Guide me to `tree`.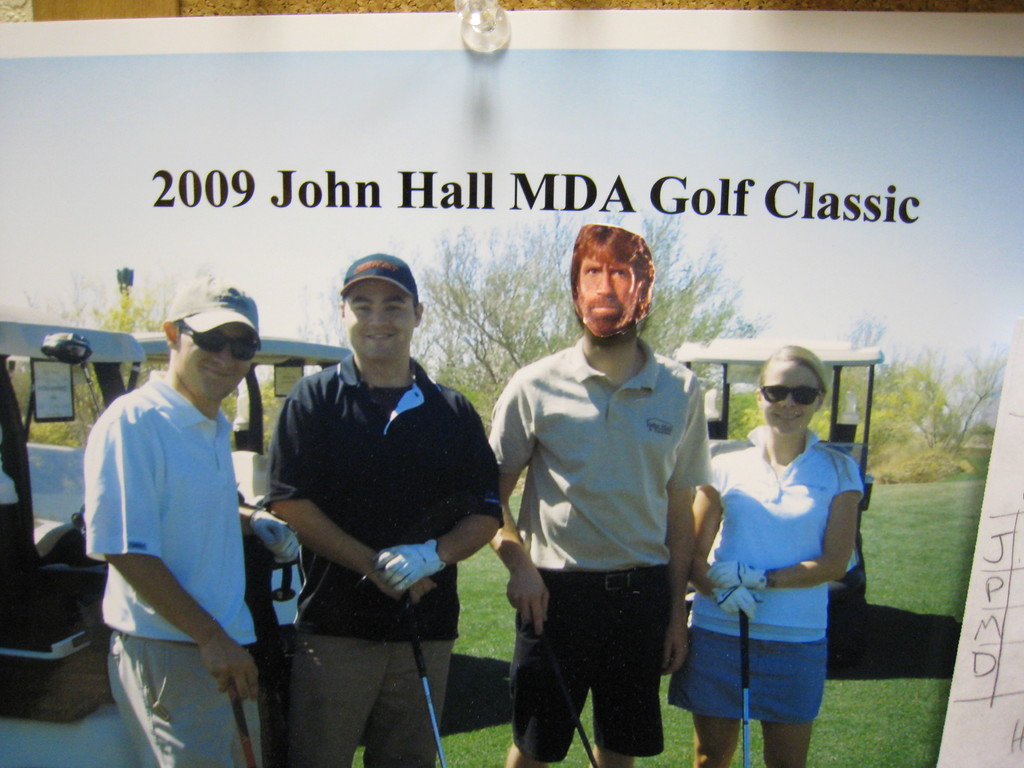
Guidance: <box>409,209,734,390</box>.
